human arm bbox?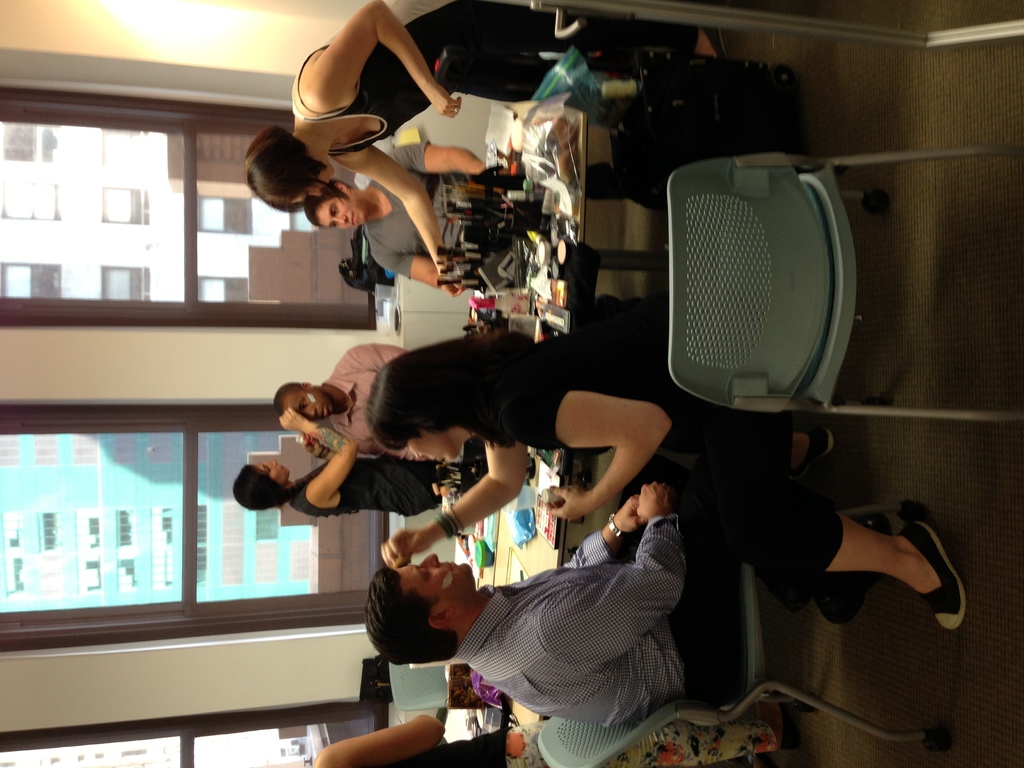
[left=285, top=409, right=358, bottom=504]
